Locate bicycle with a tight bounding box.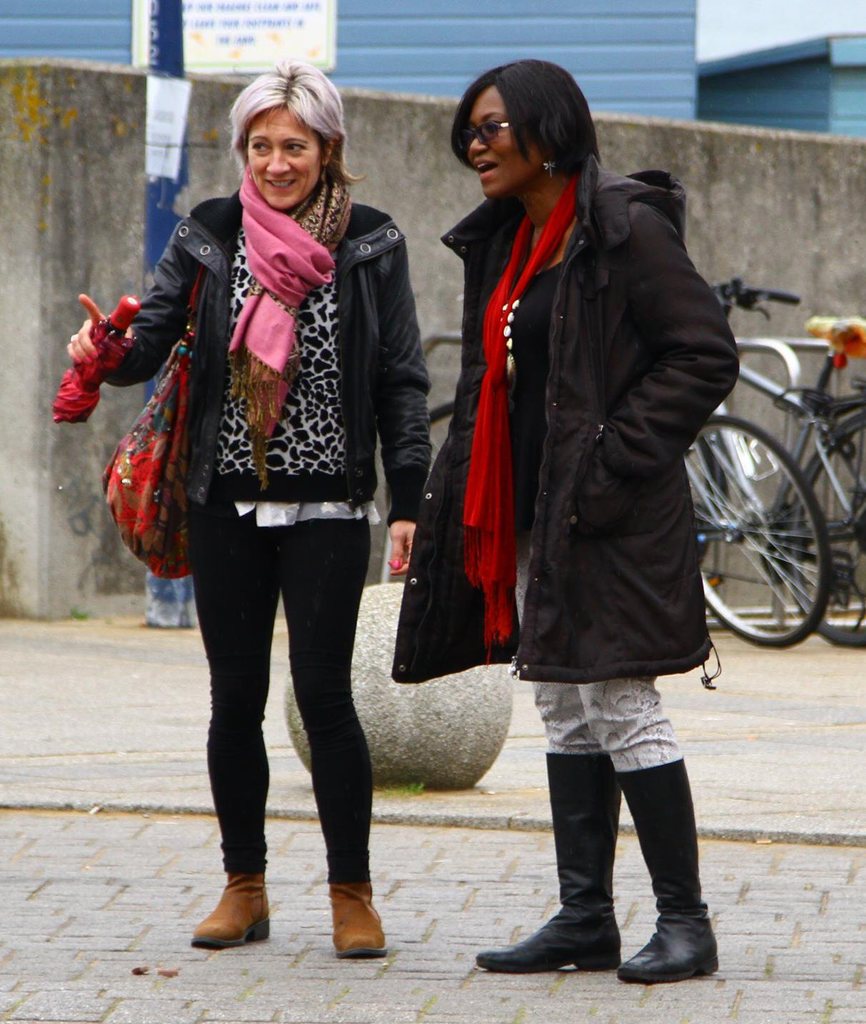
l=708, t=300, r=865, b=613.
